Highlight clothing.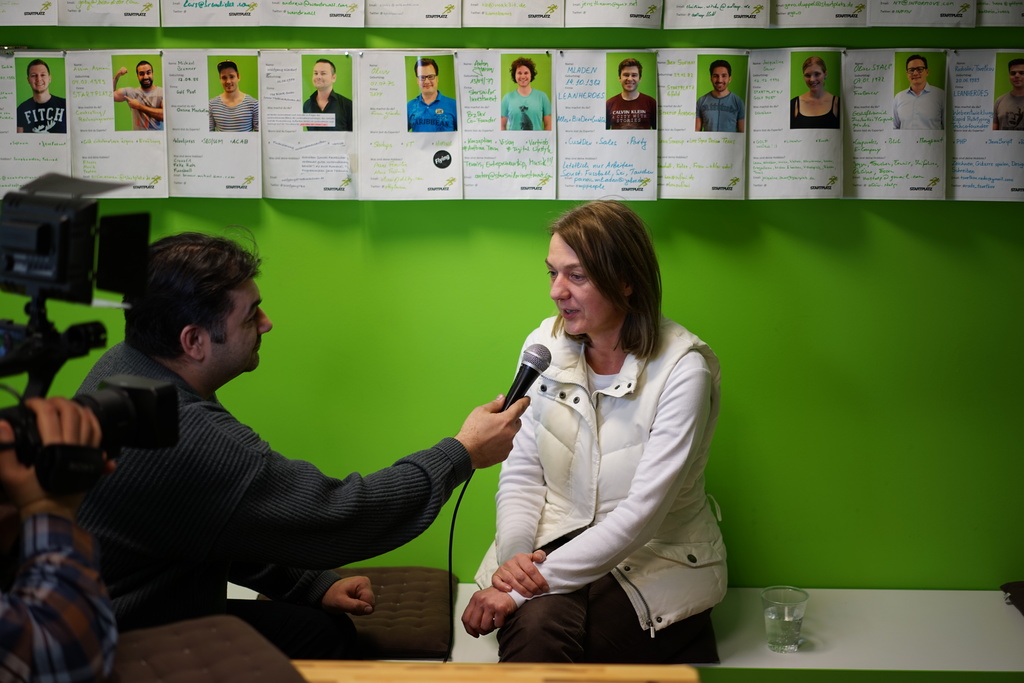
Highlighted region: [696,91,746,138].
